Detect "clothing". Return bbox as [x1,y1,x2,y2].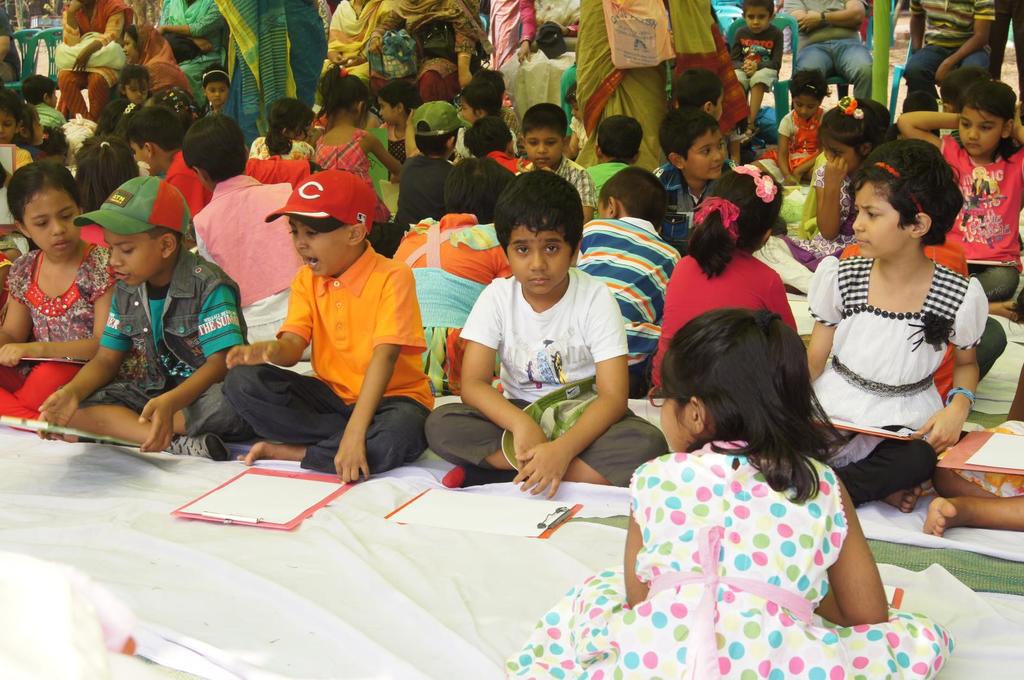
[191,174,305,310].
